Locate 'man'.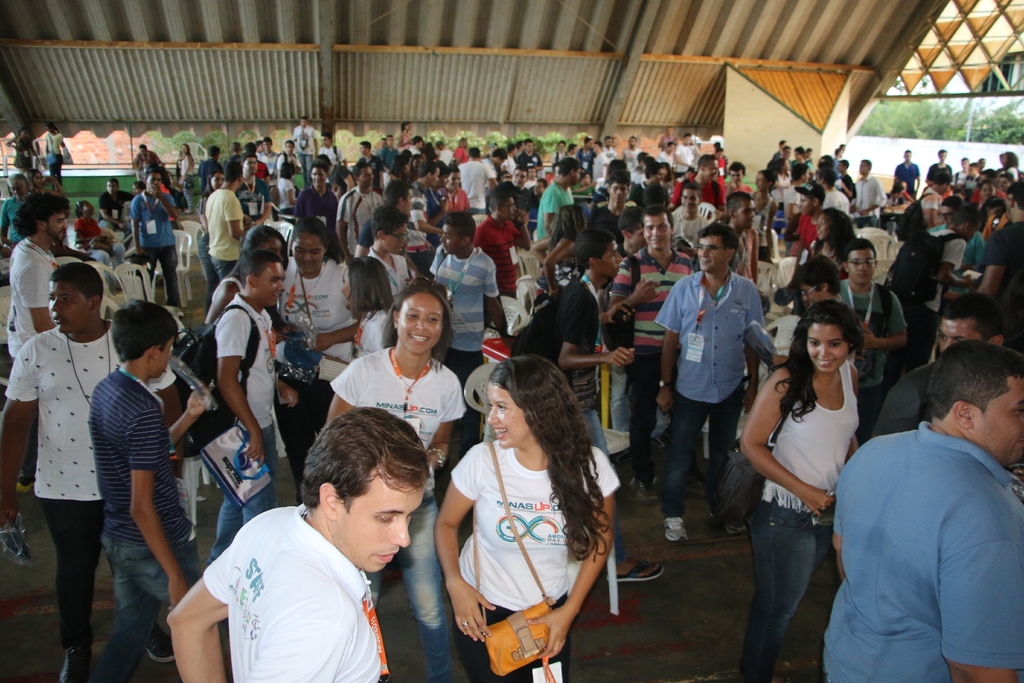
Bounding box: bbox=[980, 177, 1023, 334].
